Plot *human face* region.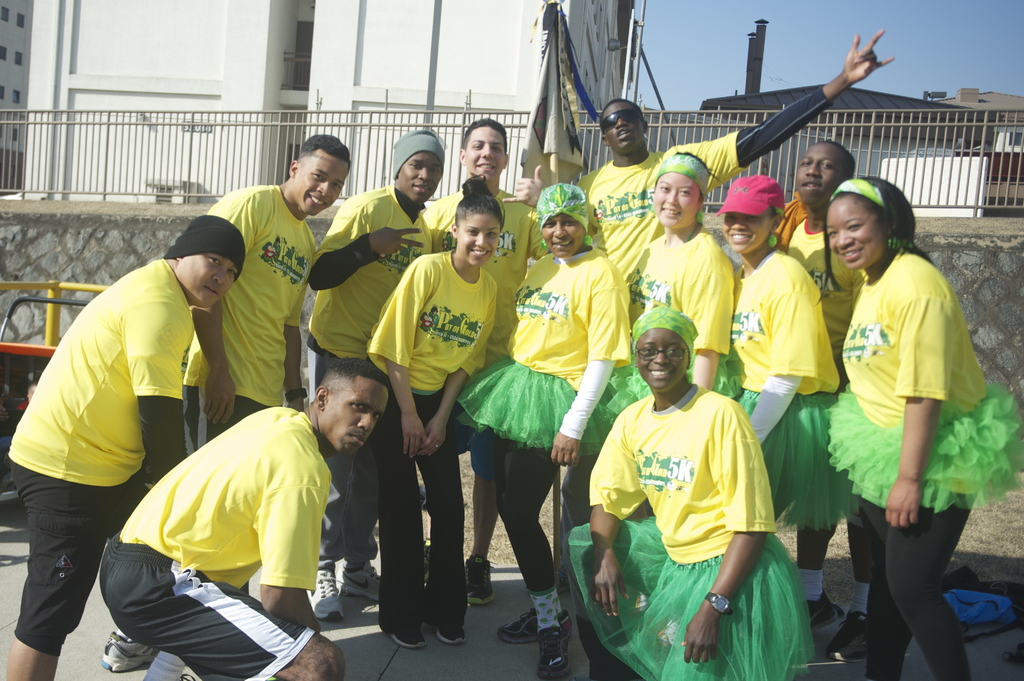
Plotted at 470,127,511,184.
